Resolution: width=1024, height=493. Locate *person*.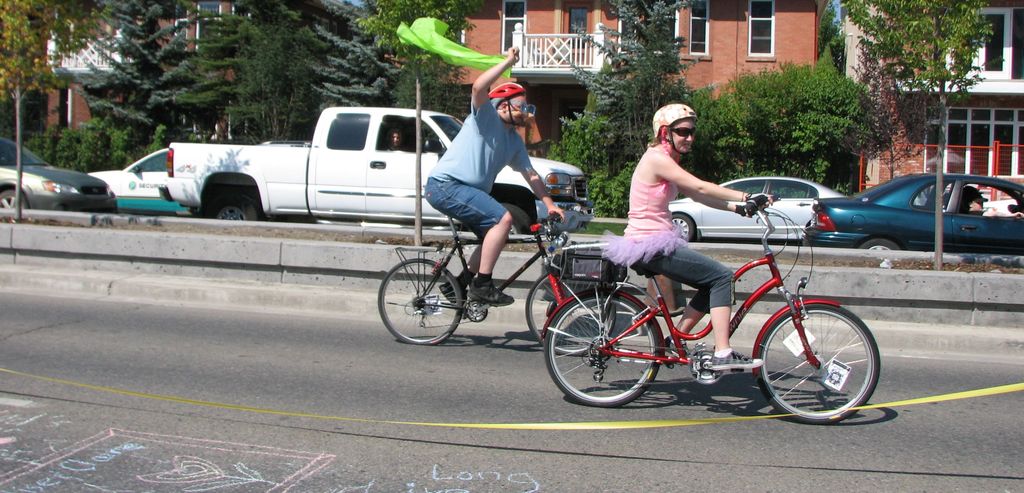
x1=954 y1=187 x2=990 y2=212.
